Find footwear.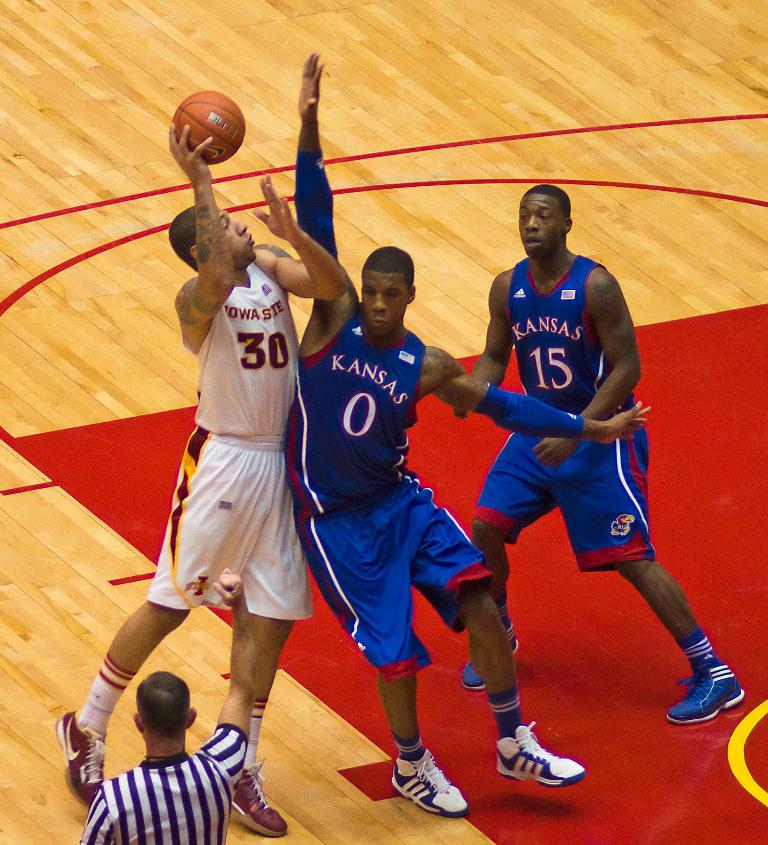
l=229, t=758, r=288, b=841.
